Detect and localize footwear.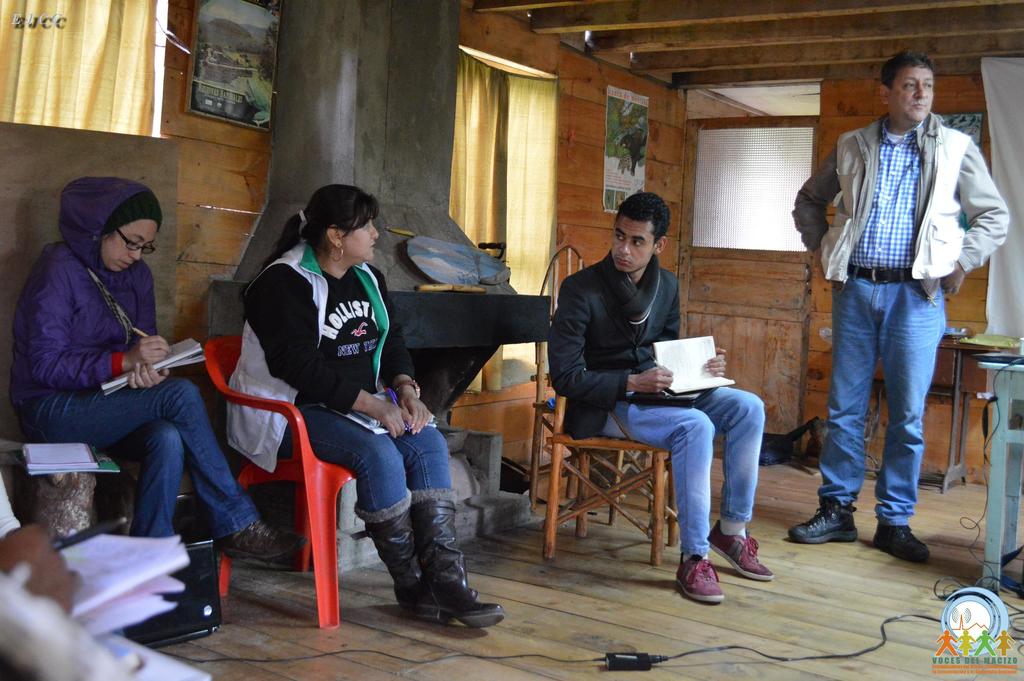
Localized at select_region(788, 496, 860, 539).
